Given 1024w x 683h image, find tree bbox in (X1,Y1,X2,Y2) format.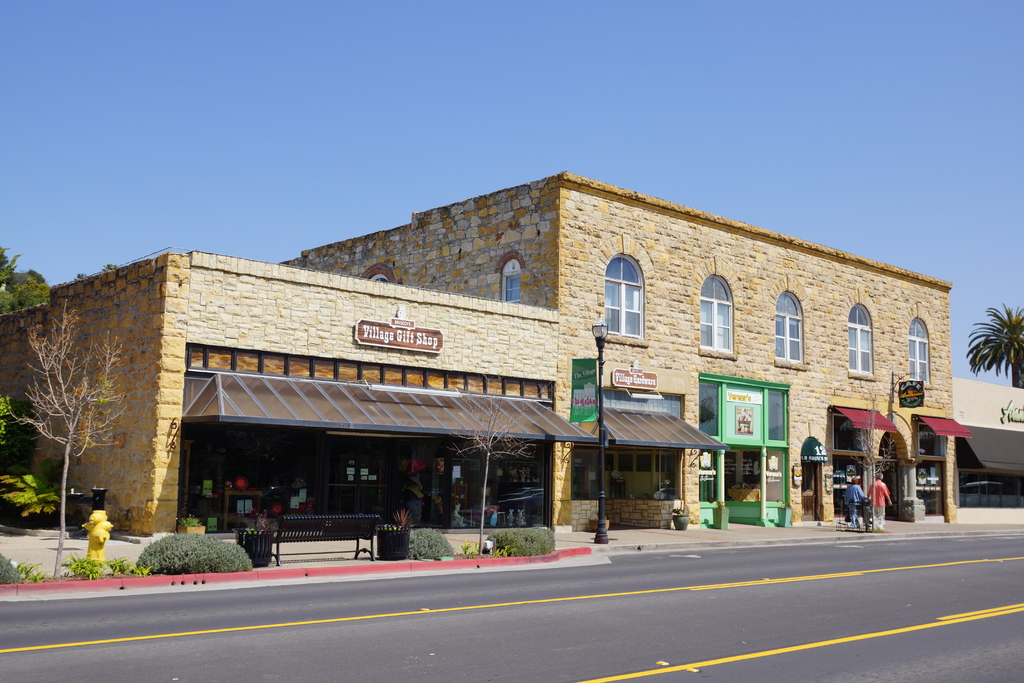
(20,305,129,579).
